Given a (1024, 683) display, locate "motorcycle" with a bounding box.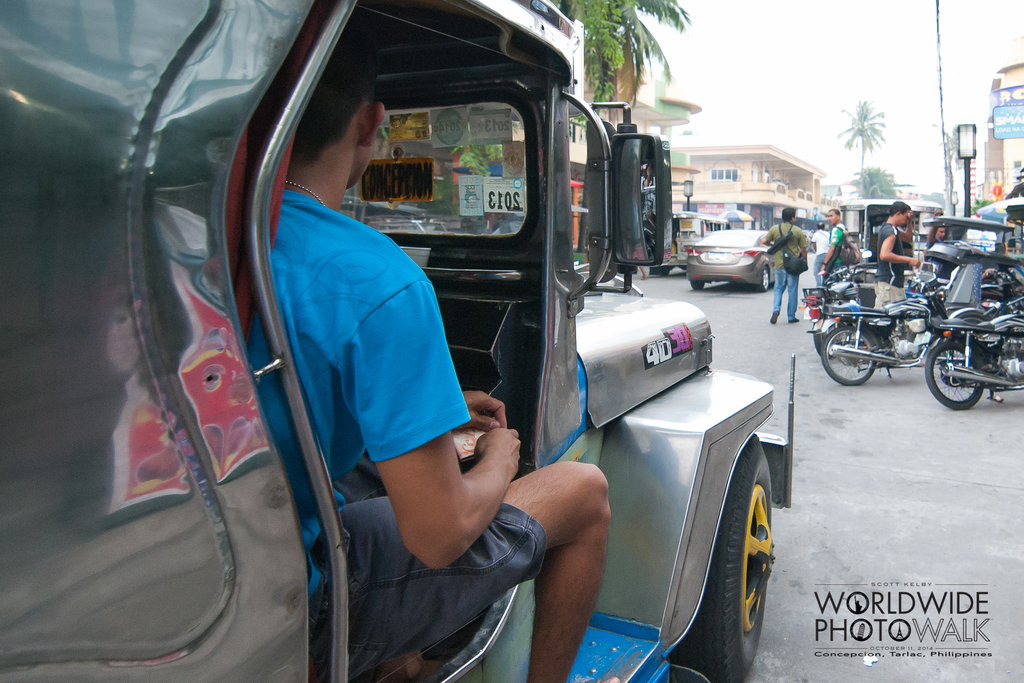
Located: (806, 276, 948, 395).
